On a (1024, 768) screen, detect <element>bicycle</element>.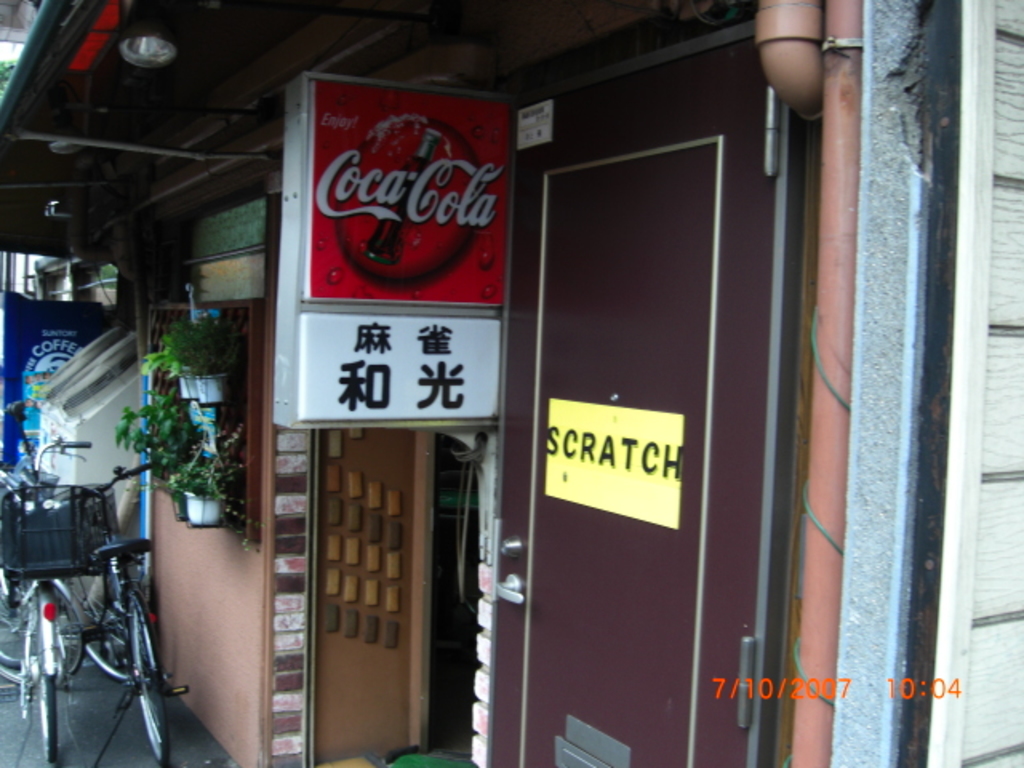
[left=0, top=435, right=90, bottom=763].
